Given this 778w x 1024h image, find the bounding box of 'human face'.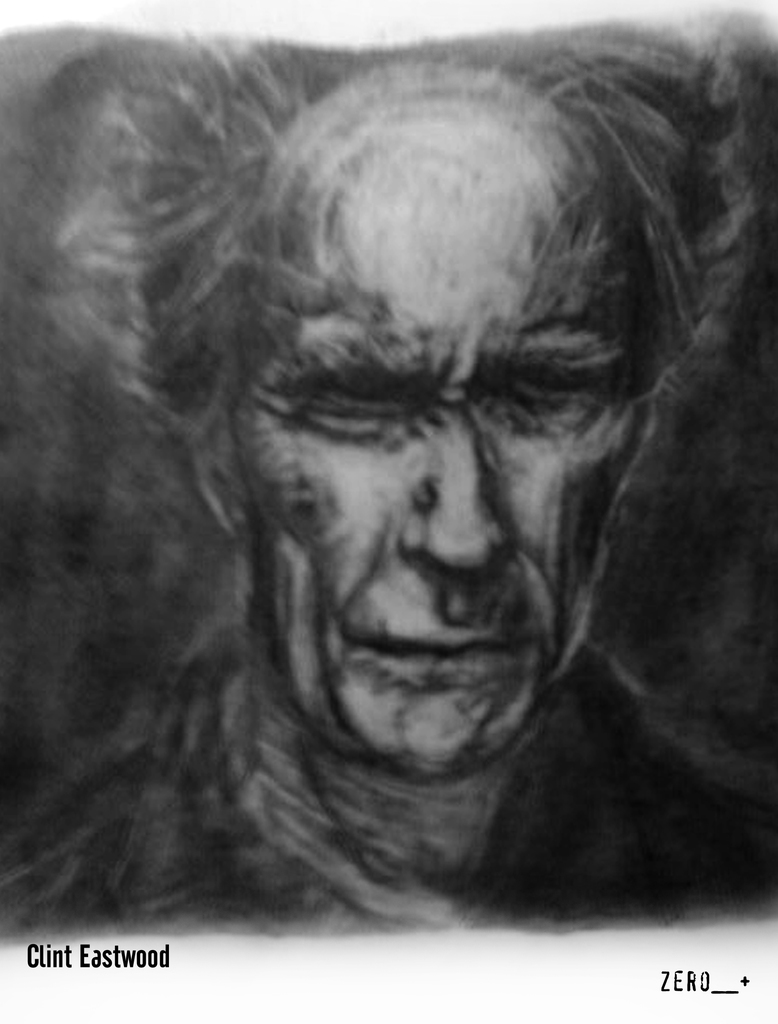
rect(240, 232, 644, 764).
